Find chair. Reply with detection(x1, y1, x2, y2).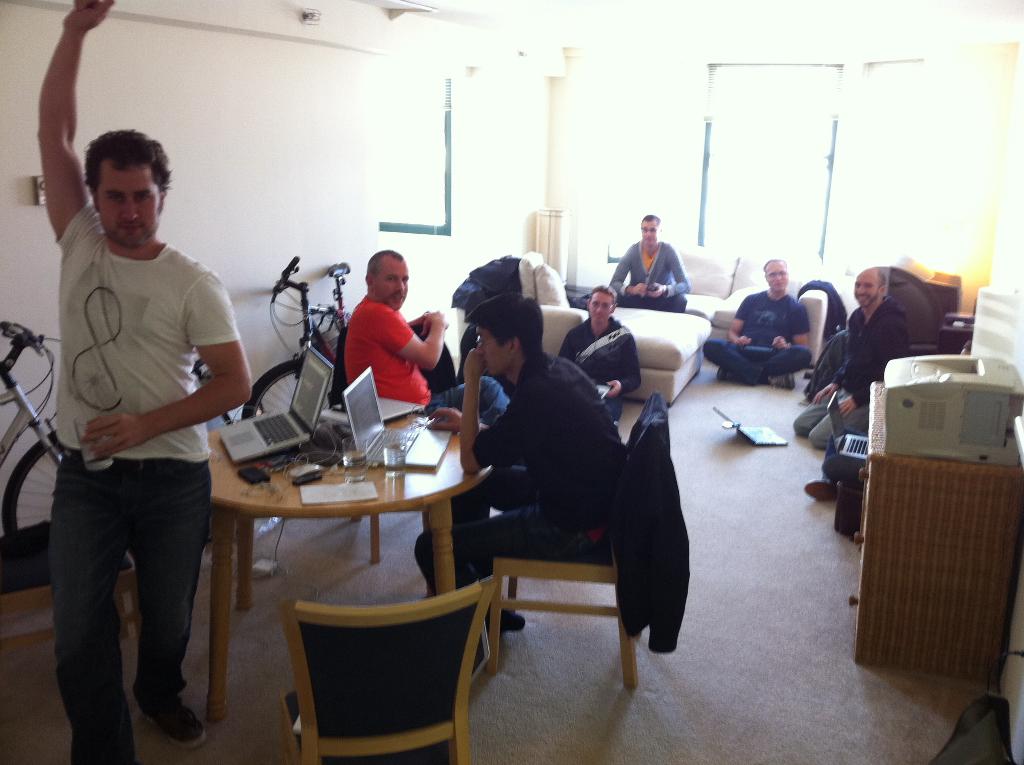
detection(261, 570, 511, 753).
